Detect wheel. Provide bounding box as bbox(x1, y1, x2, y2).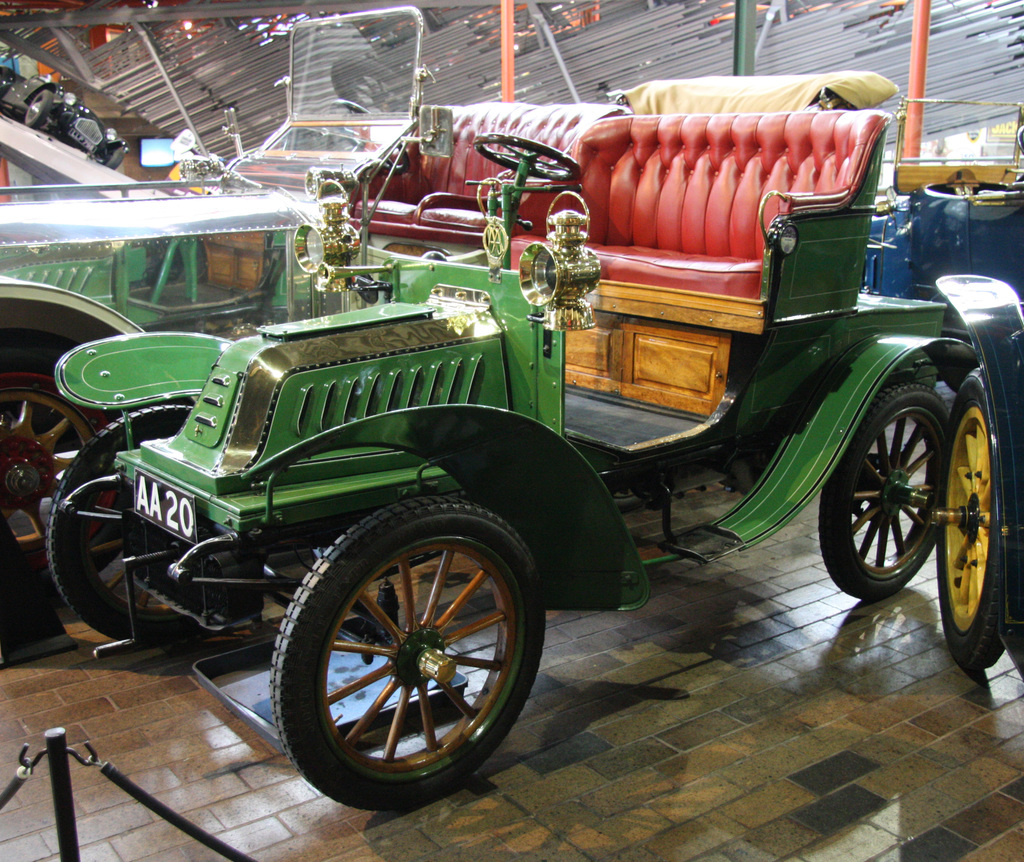
bbox(276, 506, 533, 792).
